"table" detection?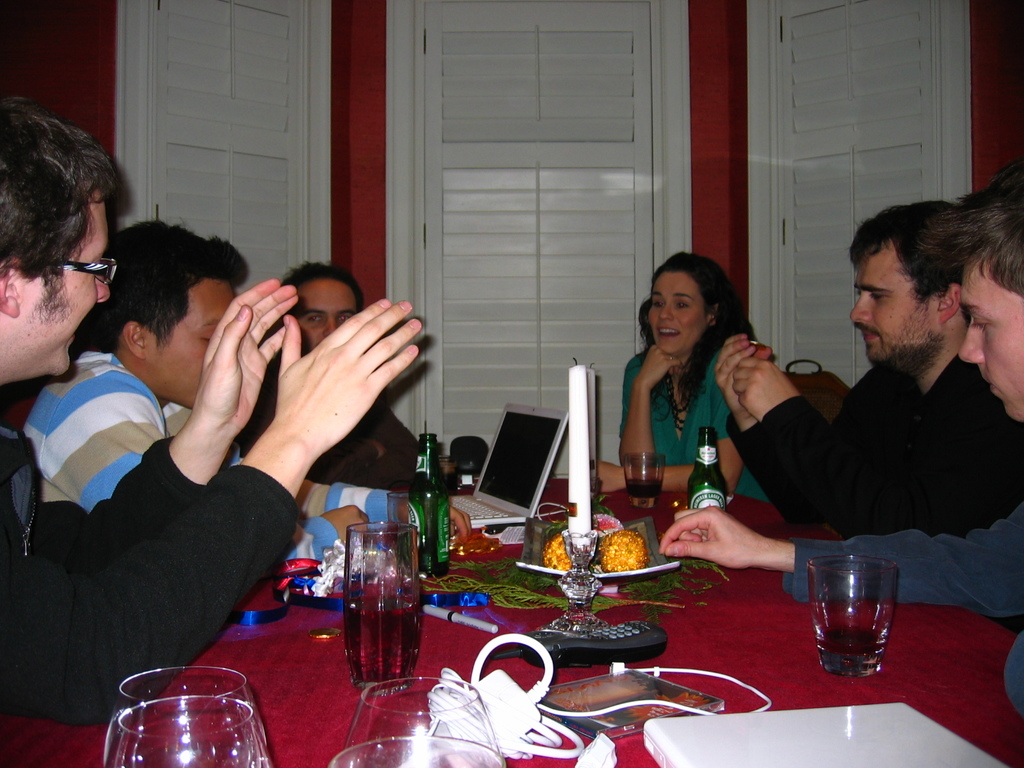
{"x1": 0, "y1": 474, "x2": 1023, "y2": 767}
